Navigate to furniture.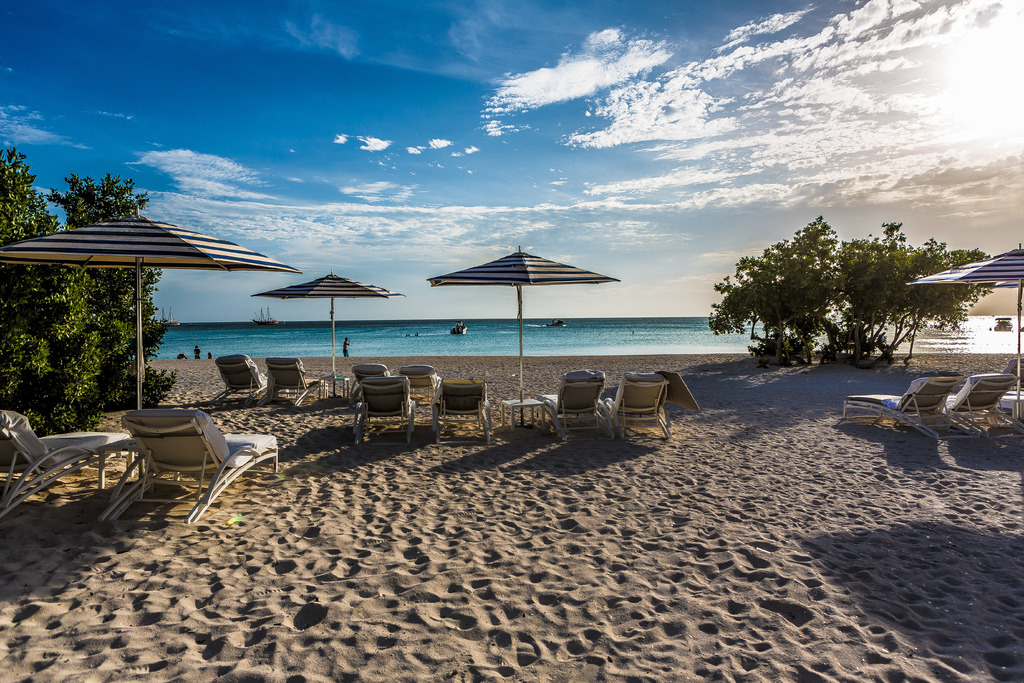
Navigation target: bbox(102, 413, 279, 518).
